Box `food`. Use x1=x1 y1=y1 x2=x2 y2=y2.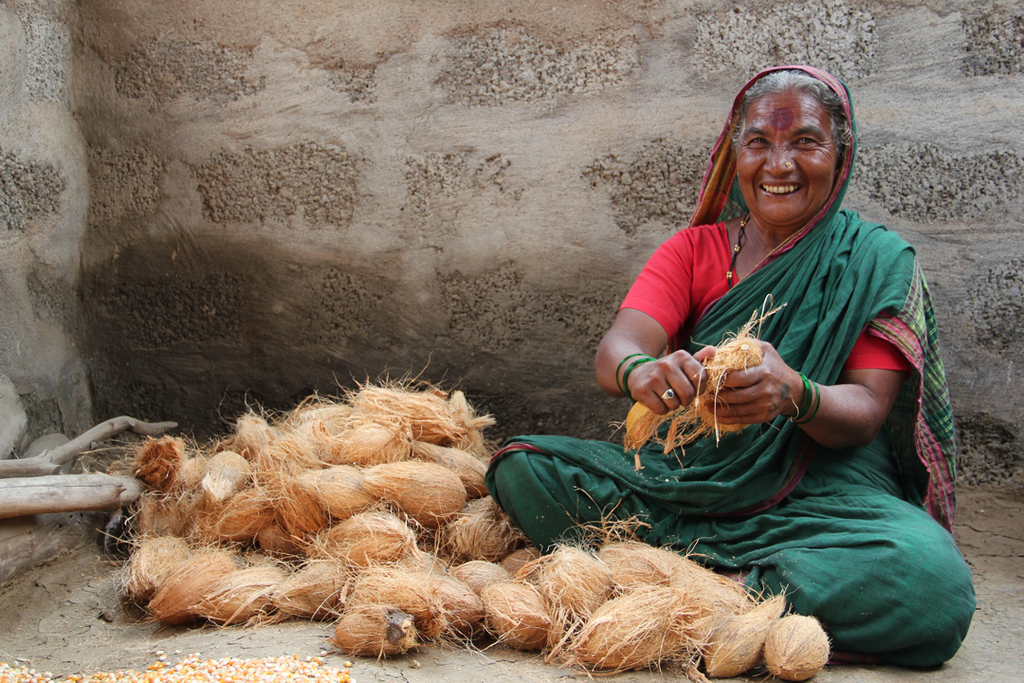
x1=762 y1=614 x2=828 y2=682.
